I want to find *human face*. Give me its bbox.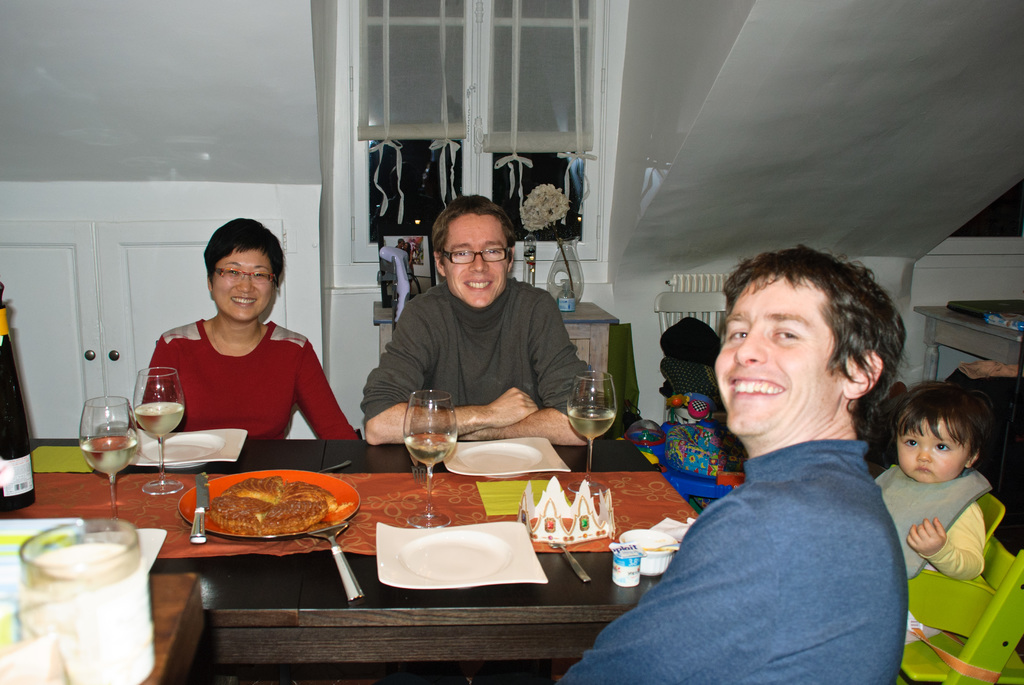
{"left": 447, "top": 215, "right": 503, "bottom": 307}.
